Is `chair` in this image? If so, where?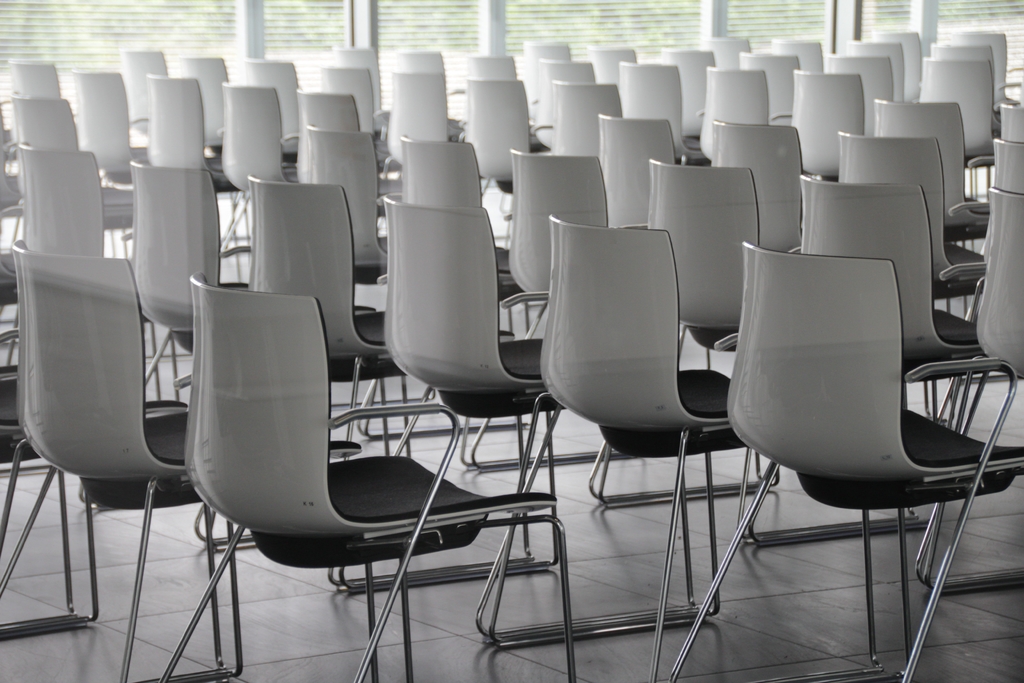
Yes, at region(925, 40, 1007, 114).
